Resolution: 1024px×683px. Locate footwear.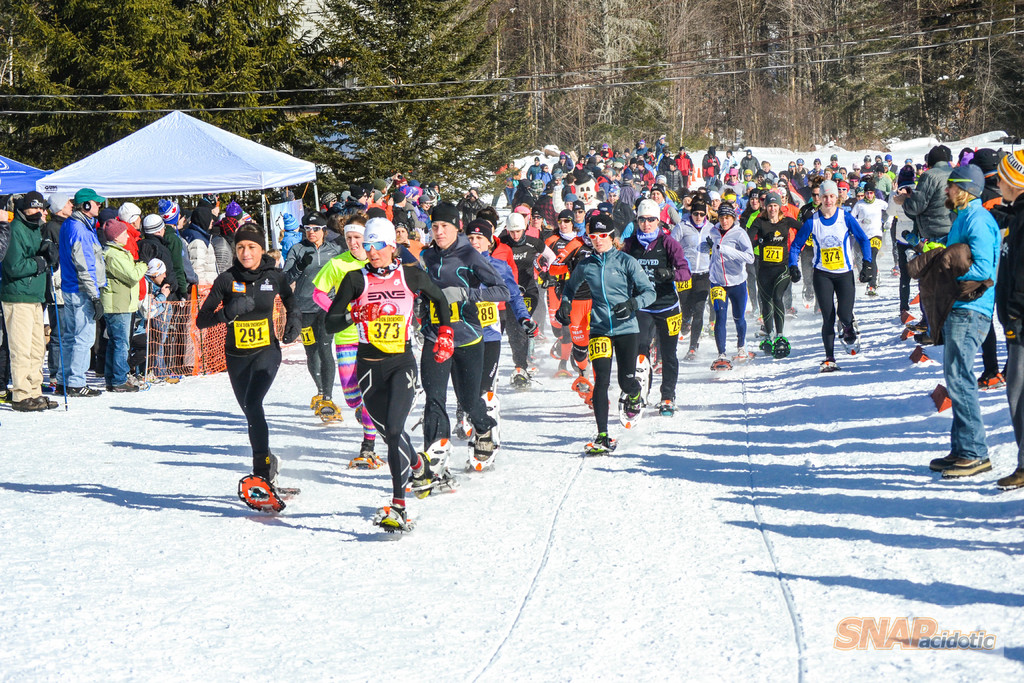
x1=891, y1=264, x2=900, y2=277.
